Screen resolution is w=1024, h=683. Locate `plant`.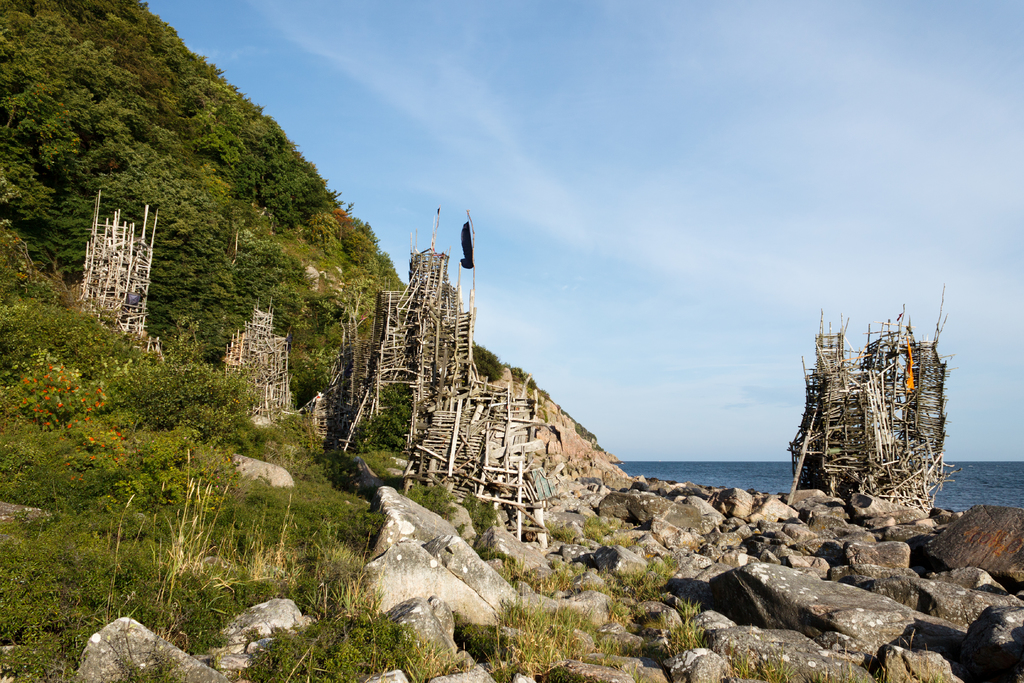
bbox=(541, 518, 583, 549).
